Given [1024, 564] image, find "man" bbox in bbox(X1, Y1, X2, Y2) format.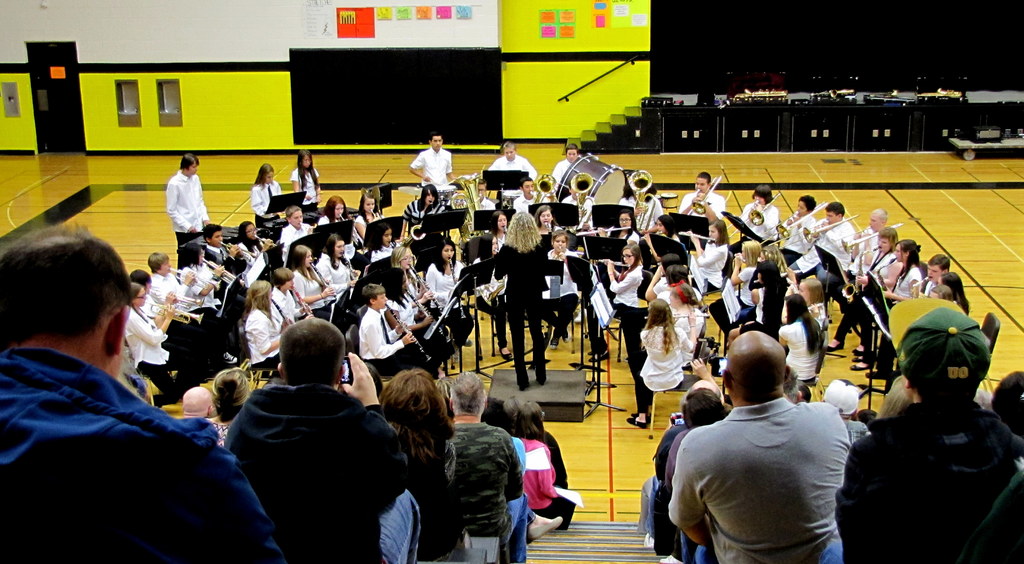
bbox(0, 222, 289, 563).
